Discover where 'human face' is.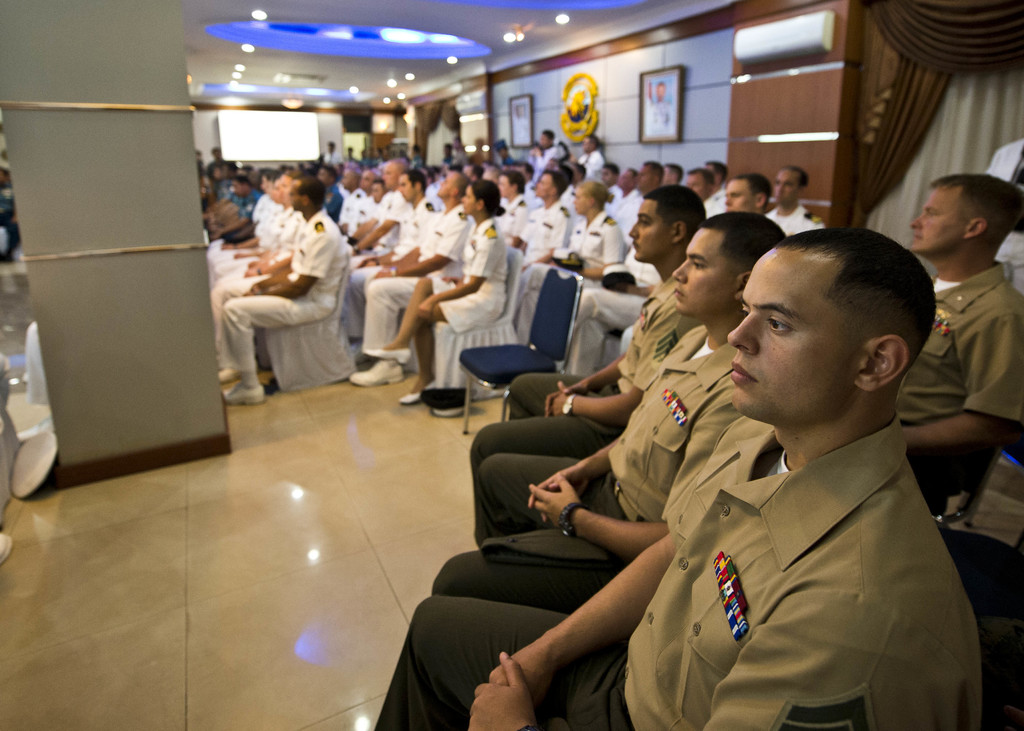
Discovered at x1=372, y1=184, x2=385, y2=202.
